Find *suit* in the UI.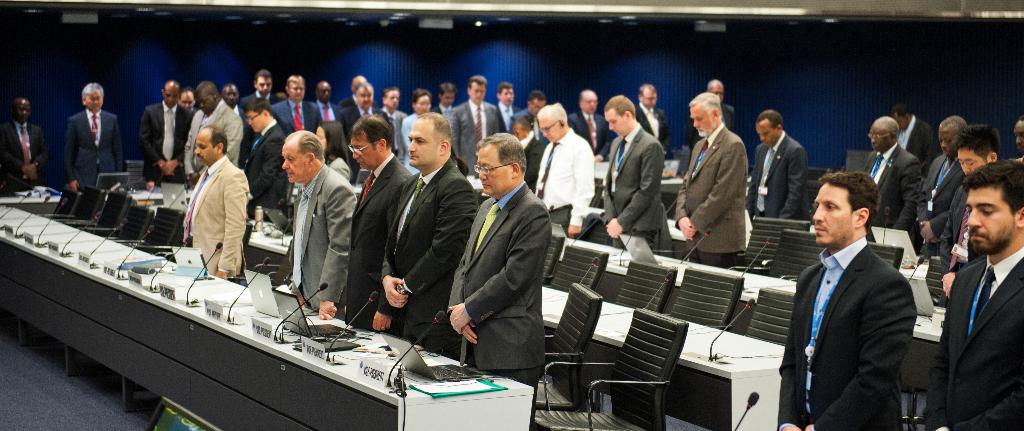
UI element at {"x1": 905, "y1": 114, "x2": 941, "y2": 166}.
